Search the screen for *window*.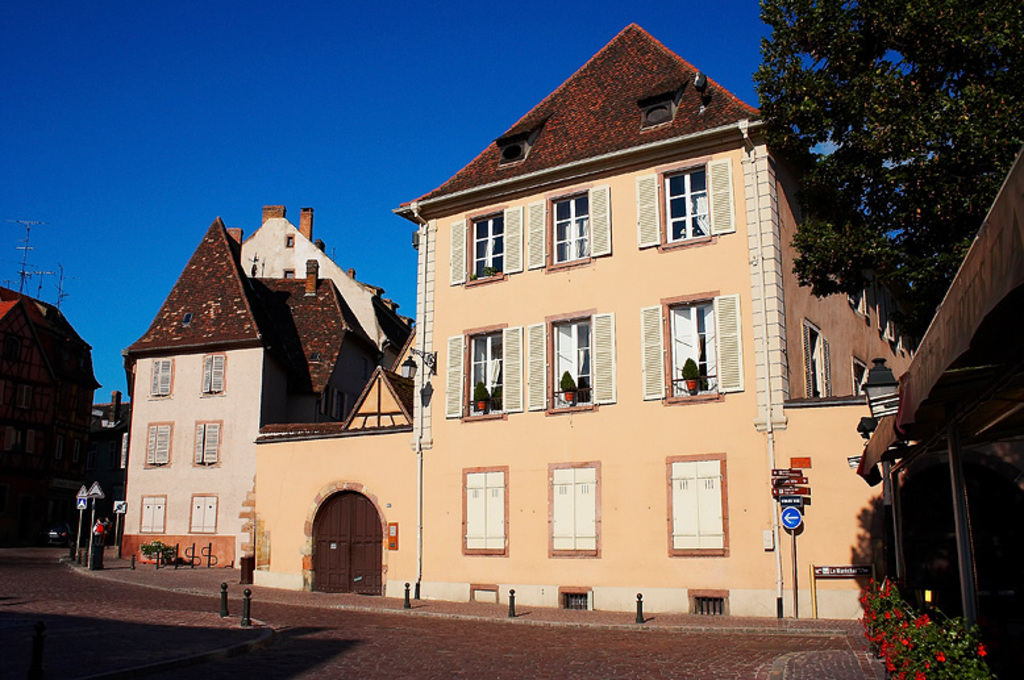
Found at (x1=467, y1=470, x2=513, y2=563).
